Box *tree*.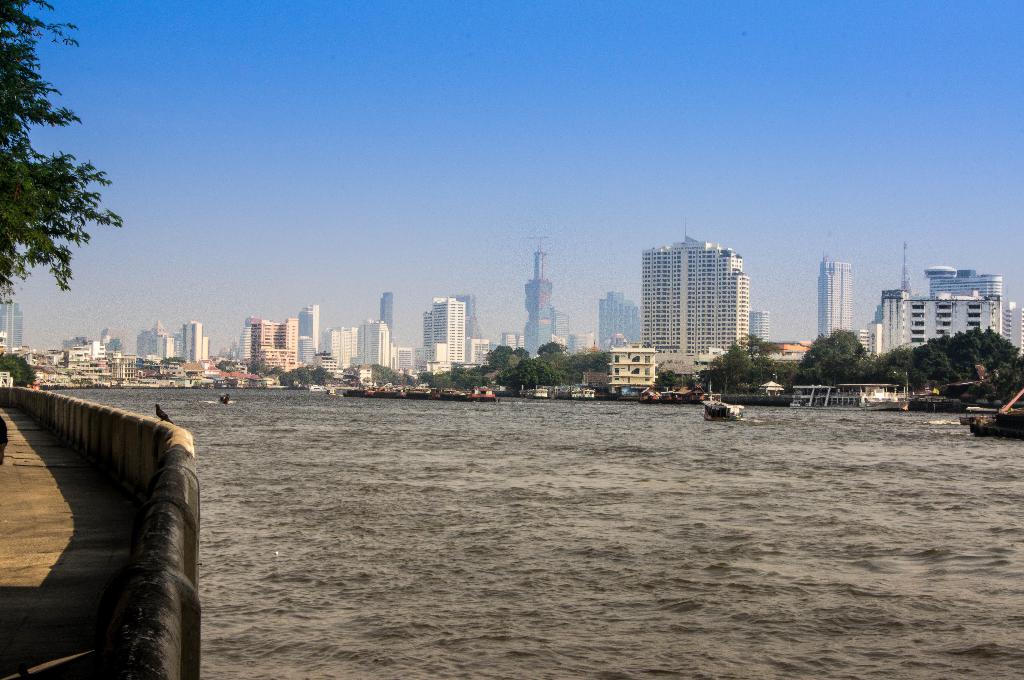
bbox=[141, 358, 157, 365].
